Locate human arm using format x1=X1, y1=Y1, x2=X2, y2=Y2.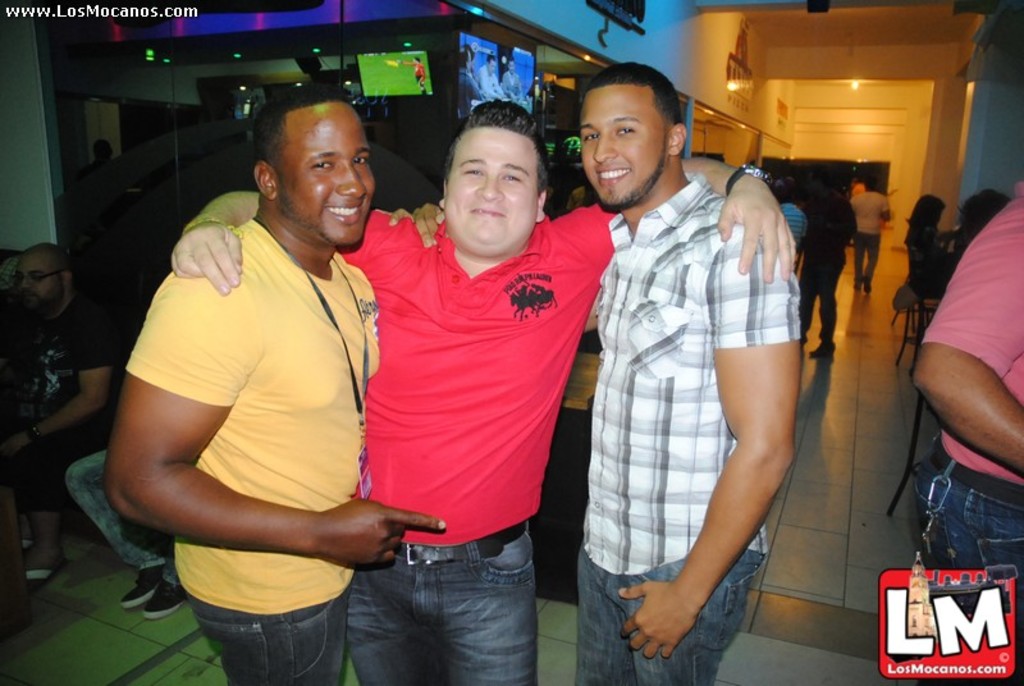
x1=0, y1=319, x2=114, y2=453.
